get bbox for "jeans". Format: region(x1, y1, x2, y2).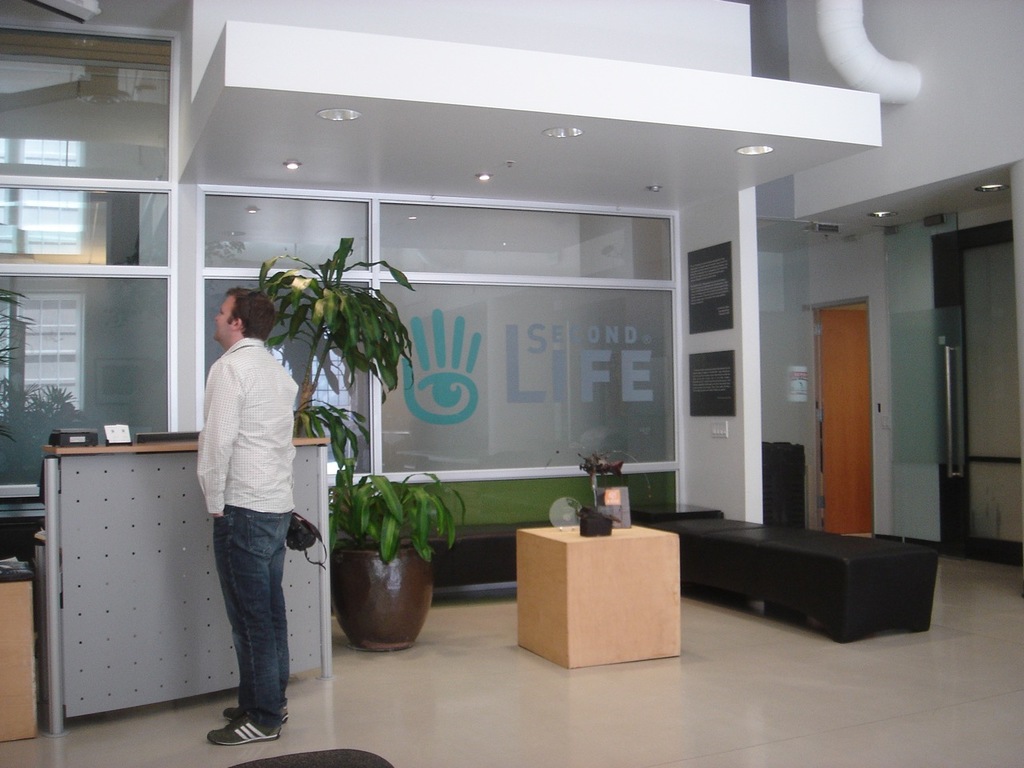
region(182, 506, 298, 746).
